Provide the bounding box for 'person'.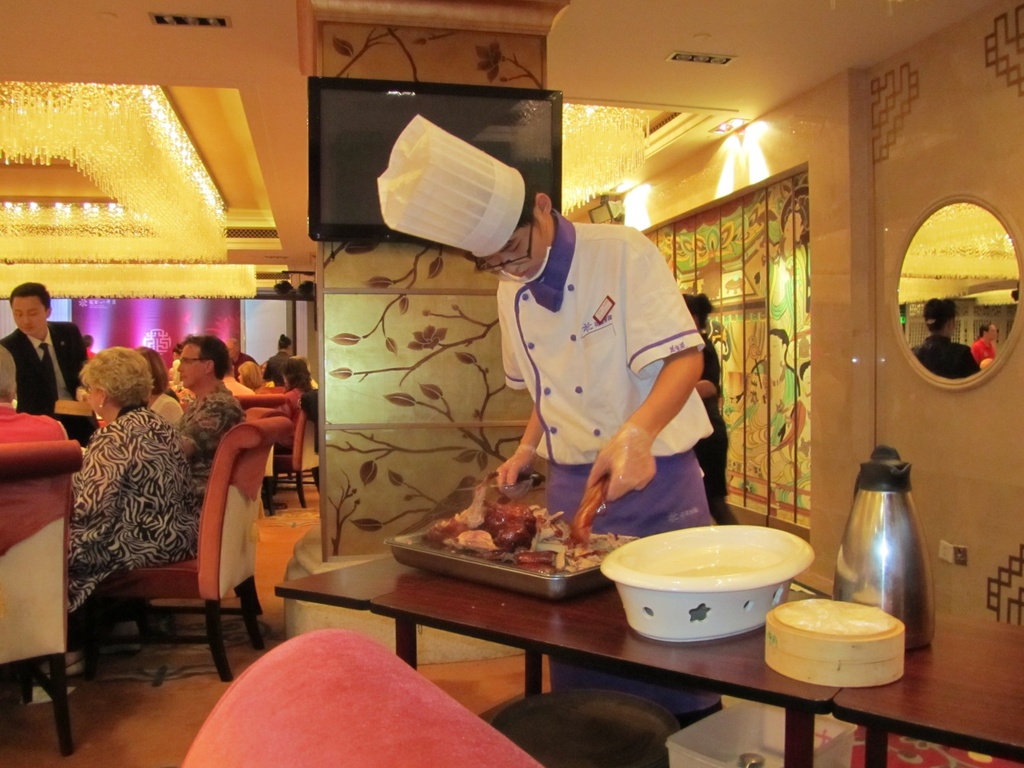
BBox(0, 279, 91, 448).
